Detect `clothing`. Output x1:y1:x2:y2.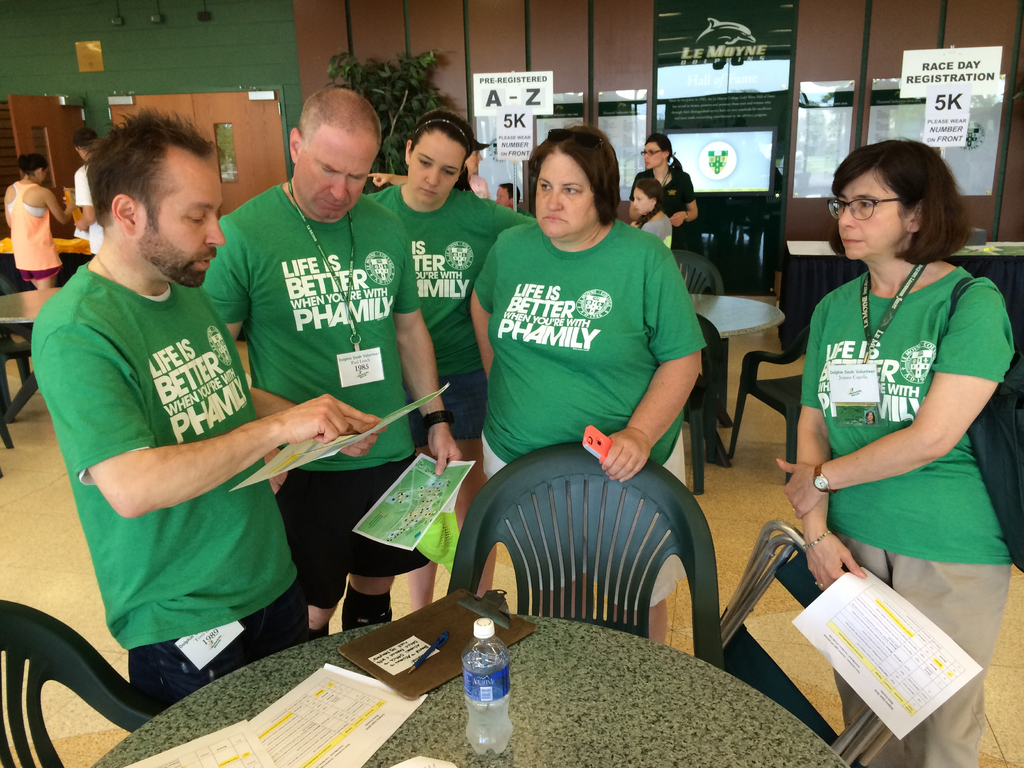
54:156:111:253.
